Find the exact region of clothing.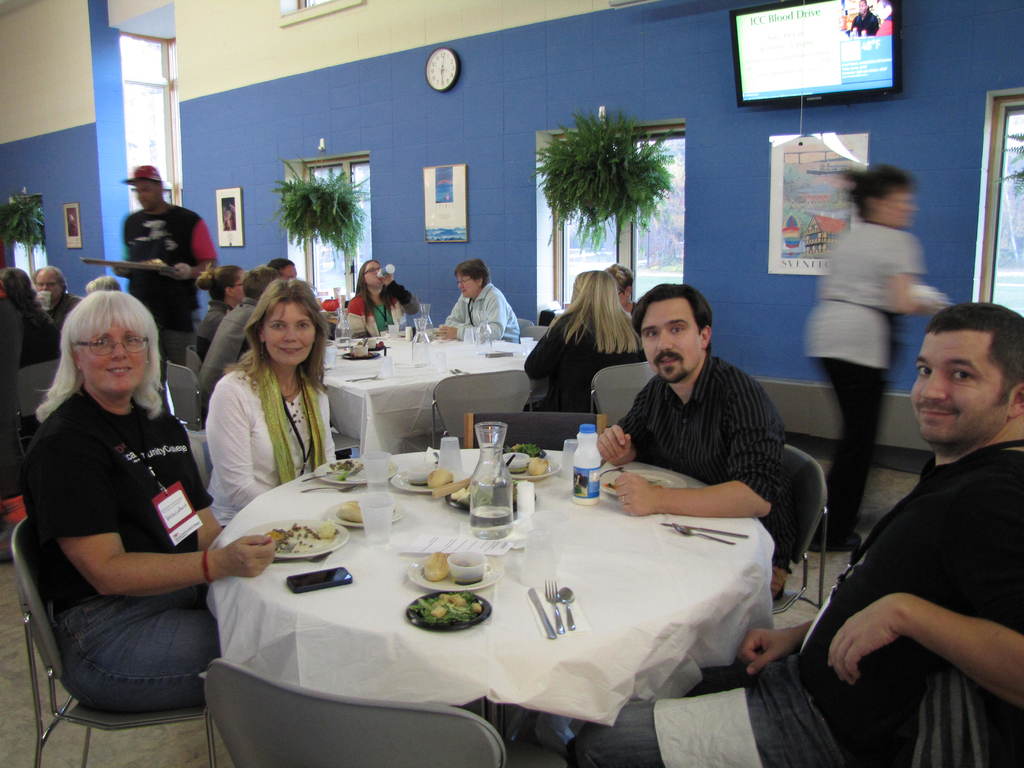
Exact region: [524,309,649,417].
